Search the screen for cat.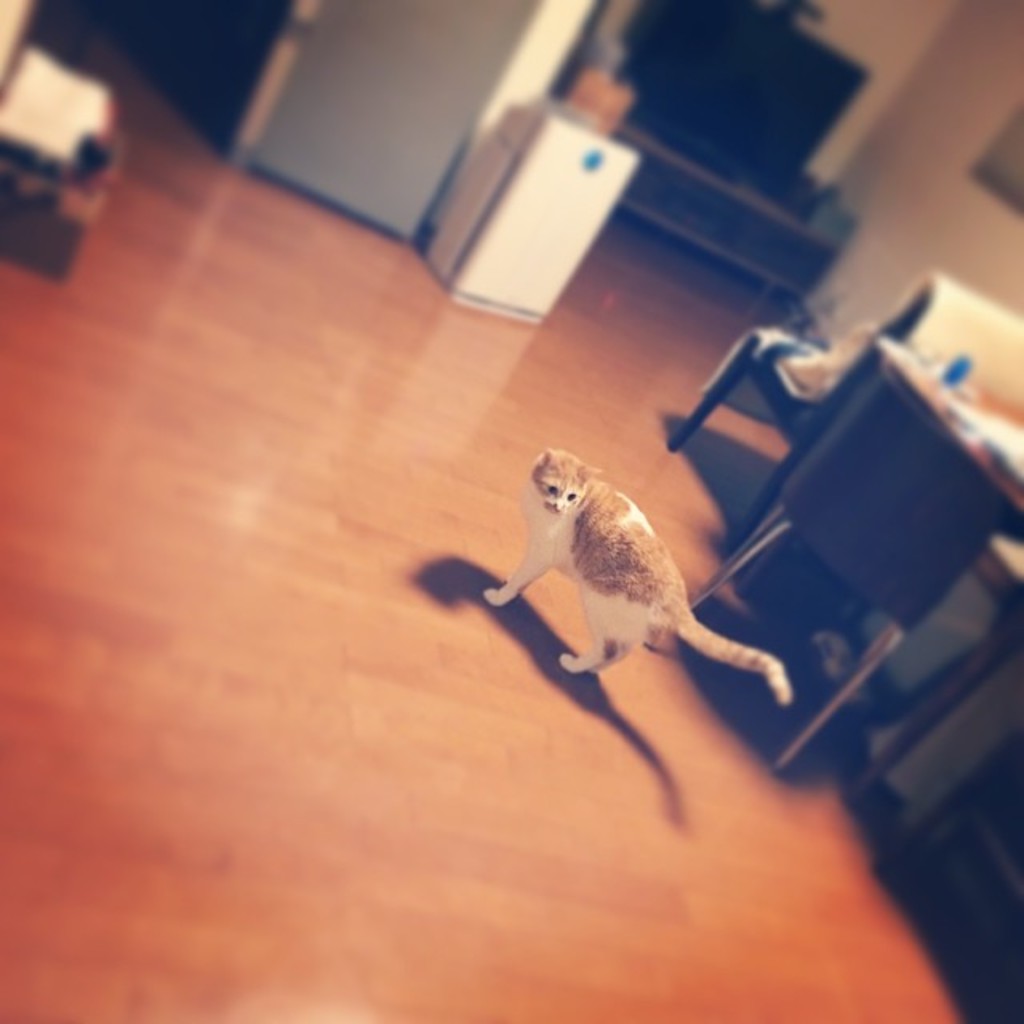
Found at box=[475, 448, 795, 706].
